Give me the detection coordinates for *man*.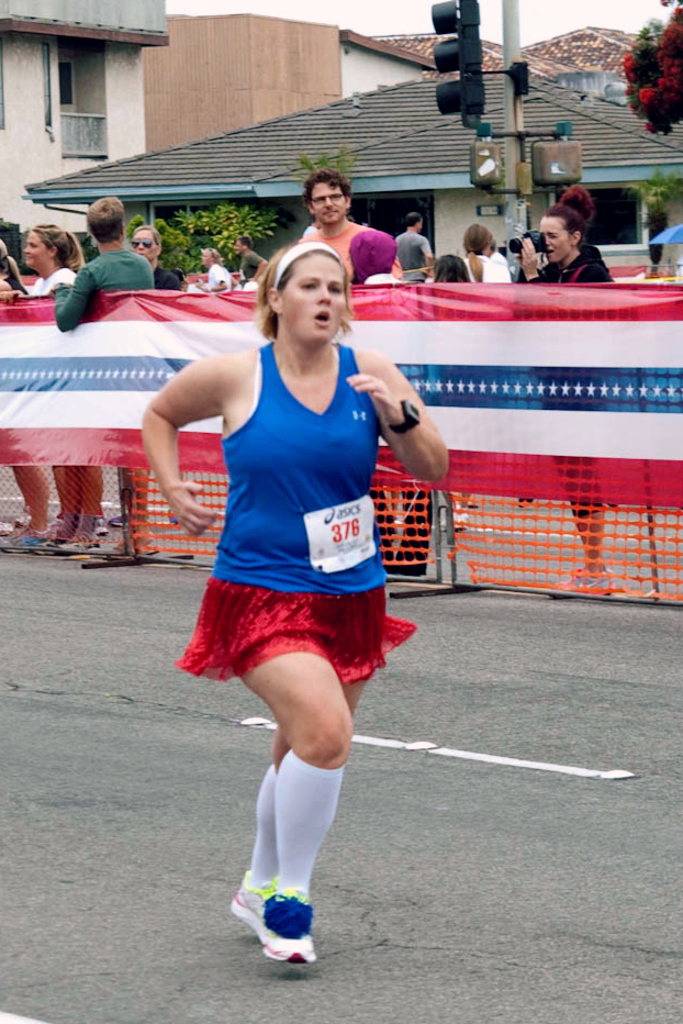
left=394, top=212, right=437, bottom=269.
